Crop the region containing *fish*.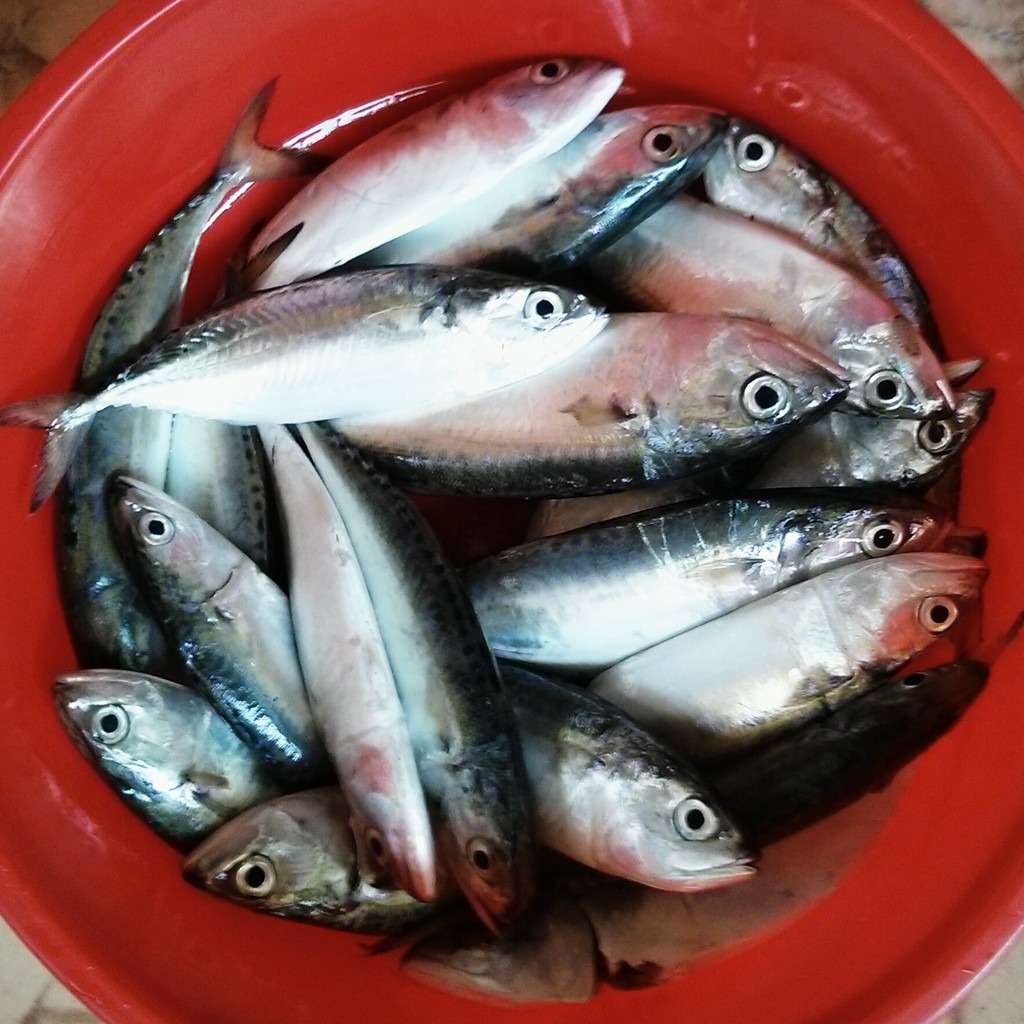
Crop region: <bbox>172, 221, 301, 568</bbox>.
